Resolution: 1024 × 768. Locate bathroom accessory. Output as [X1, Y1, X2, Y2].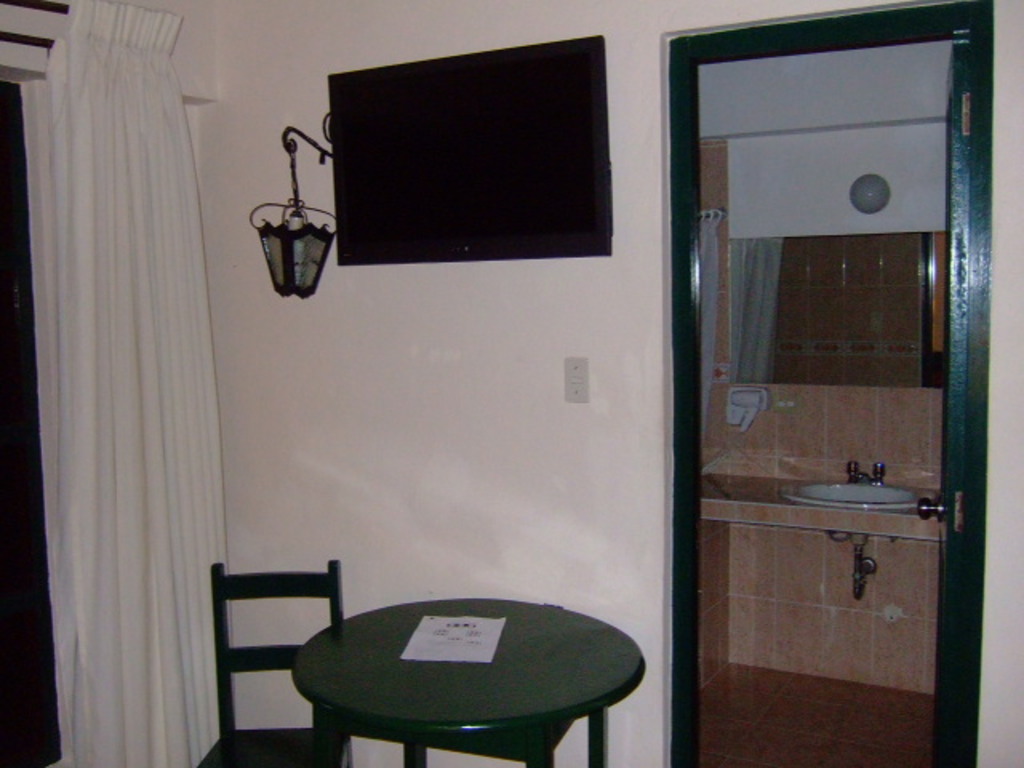
[867, 458, 891, 490].
